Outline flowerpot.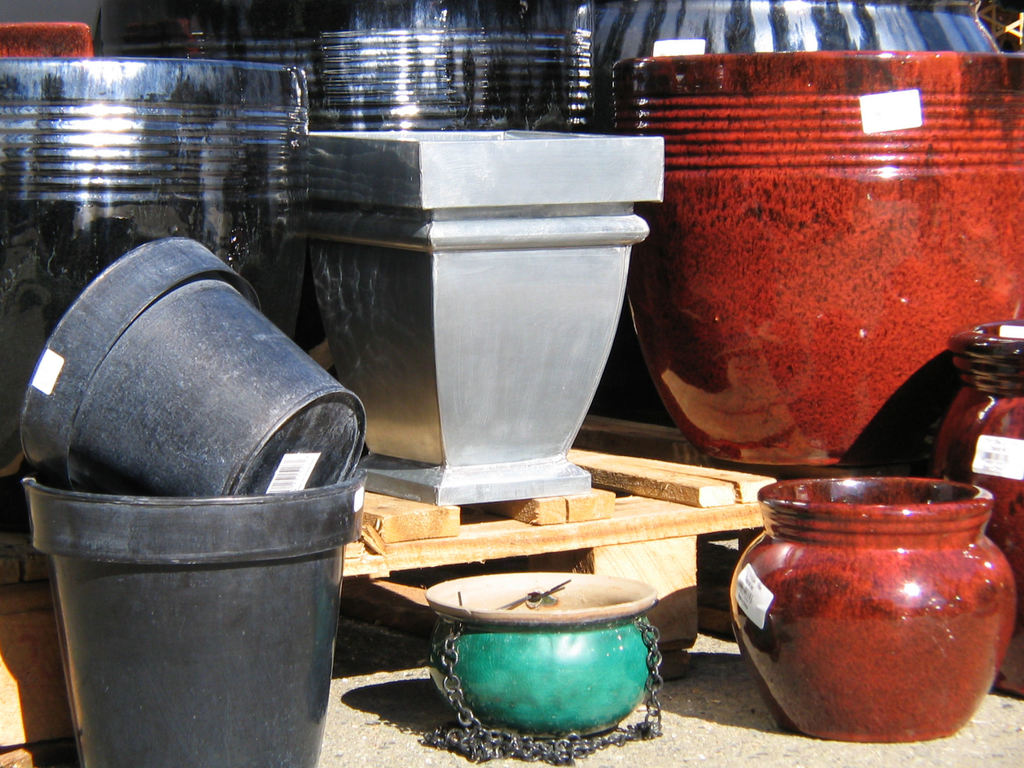
Outline: {"left": 589, "top": 0, "right": 996, "bottom": 49}.
